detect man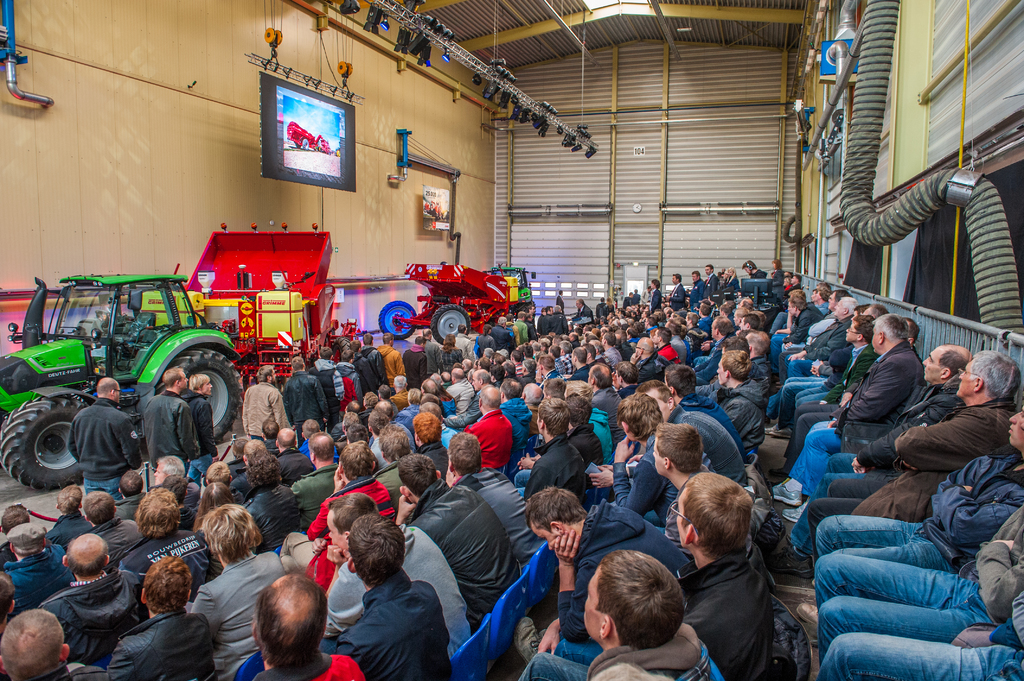
crop(516, 472, 775, 680)
